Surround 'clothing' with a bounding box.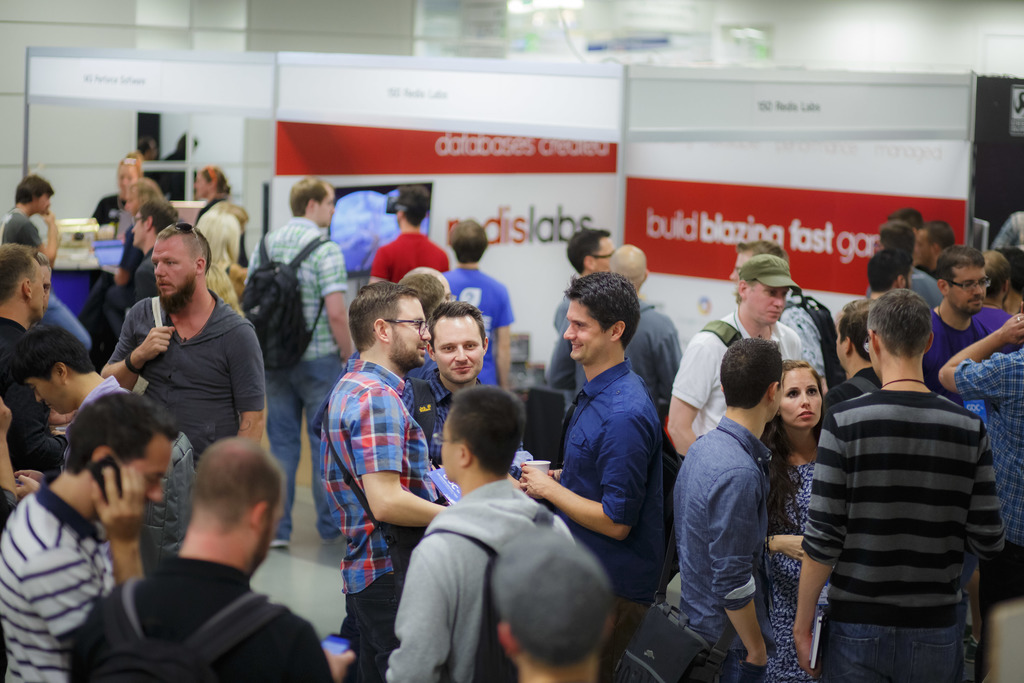
804/390/1008/678.
